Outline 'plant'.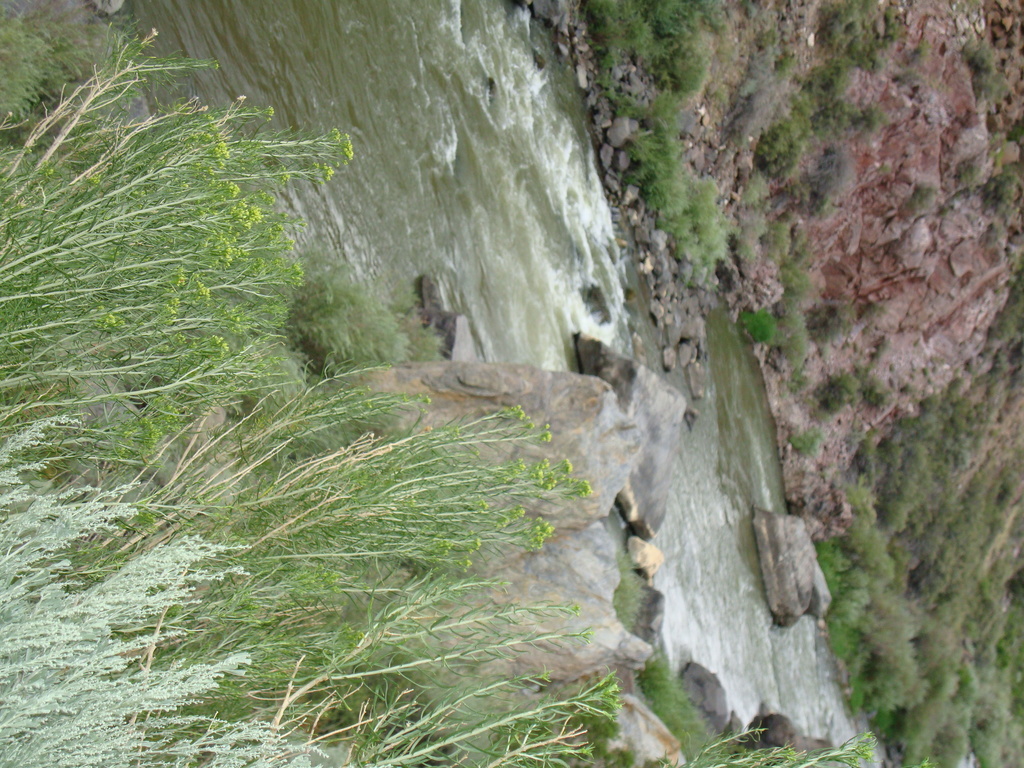
Outline: box(910, 45, 928, 67).
